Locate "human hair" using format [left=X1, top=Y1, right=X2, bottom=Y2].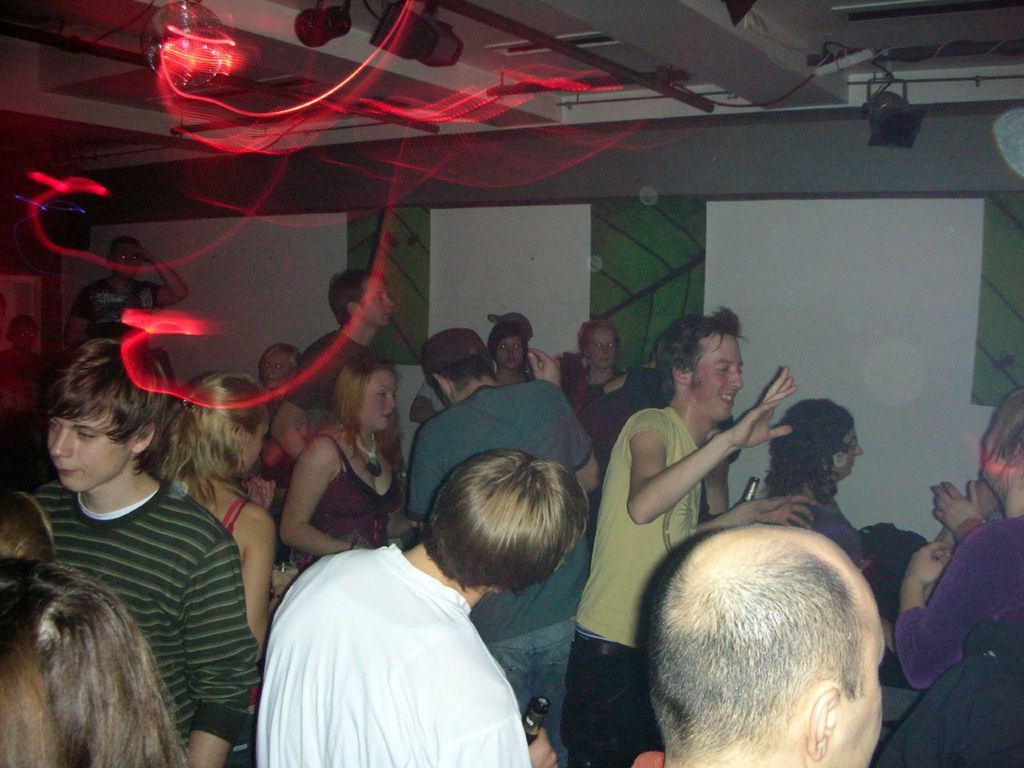
[left=577, top=319, right=621, bottom=361].
